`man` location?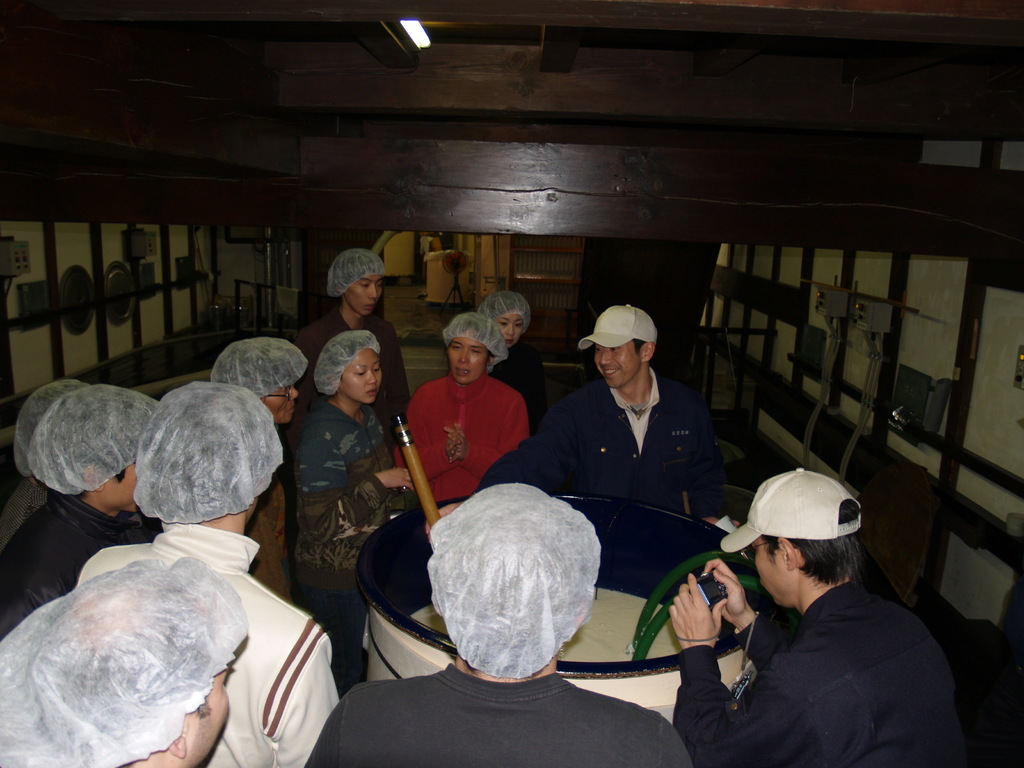
x1=303 y1=480 x2=697 y2=767
